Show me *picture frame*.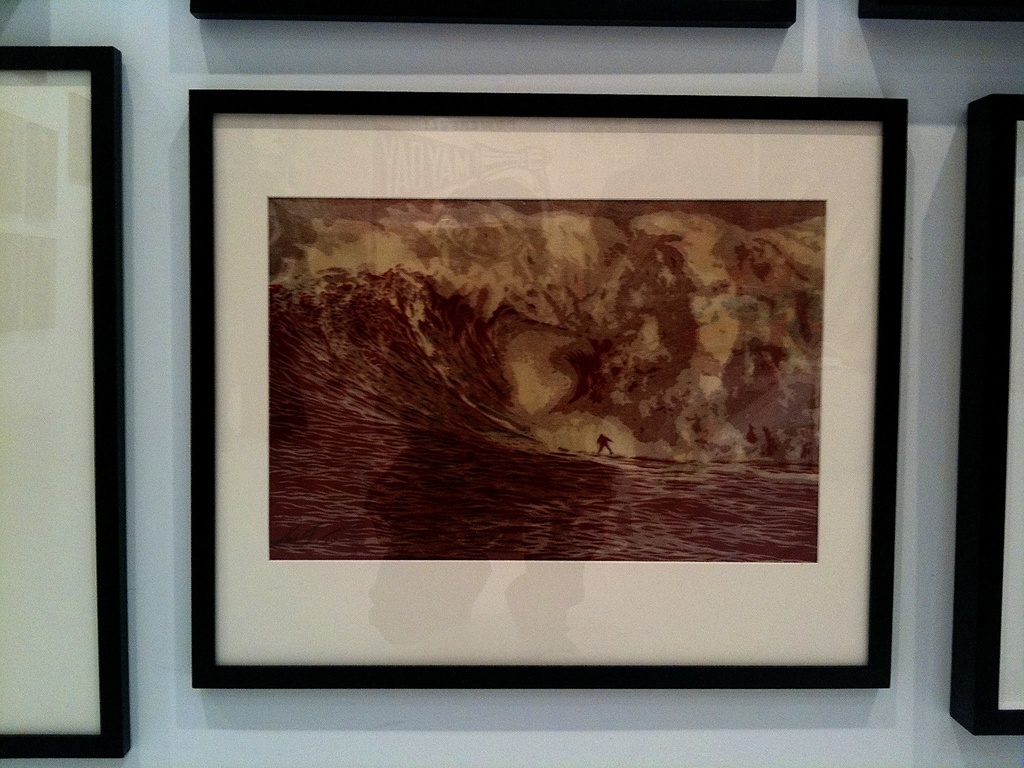
*picture frame* is here: [198,95,909,694].
